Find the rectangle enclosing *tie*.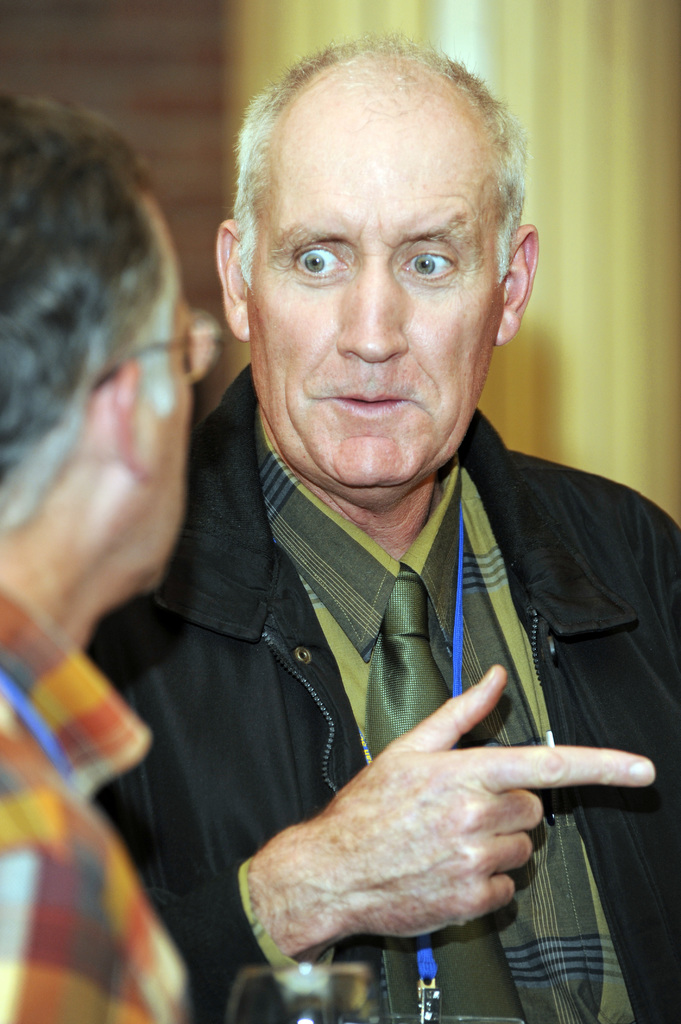
<bbox>365, 570, 545, 1023</bbox>.
